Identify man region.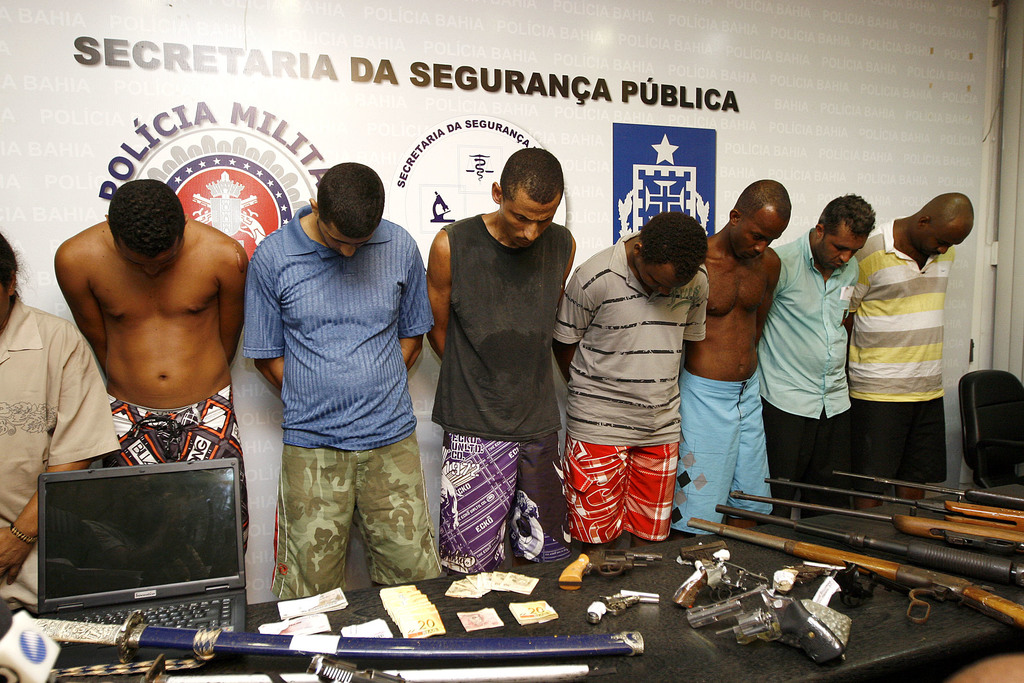
Region: detection(847, 188, 978, 500).
